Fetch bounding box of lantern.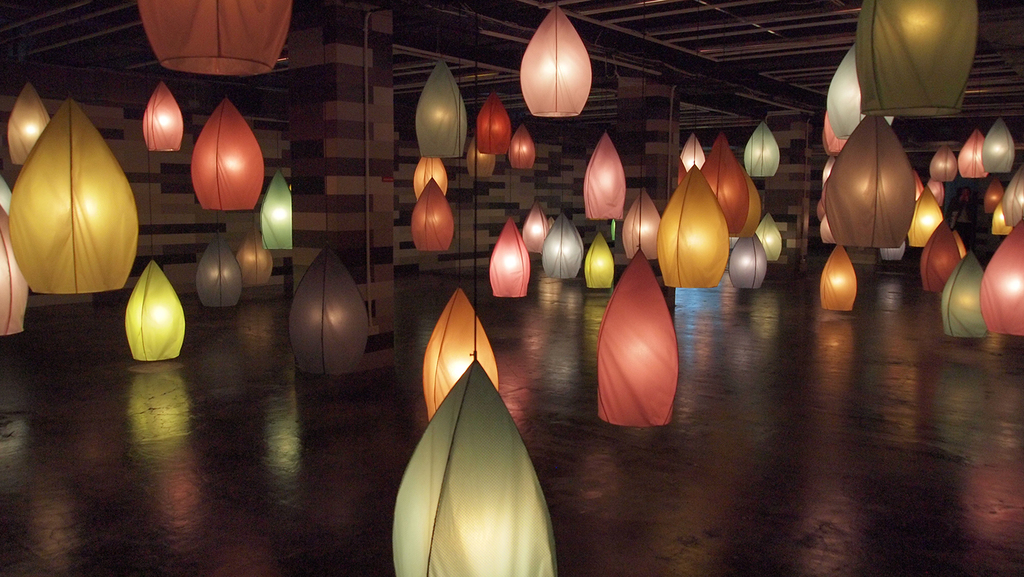
Bbox: (421, 285, 499, 421).
